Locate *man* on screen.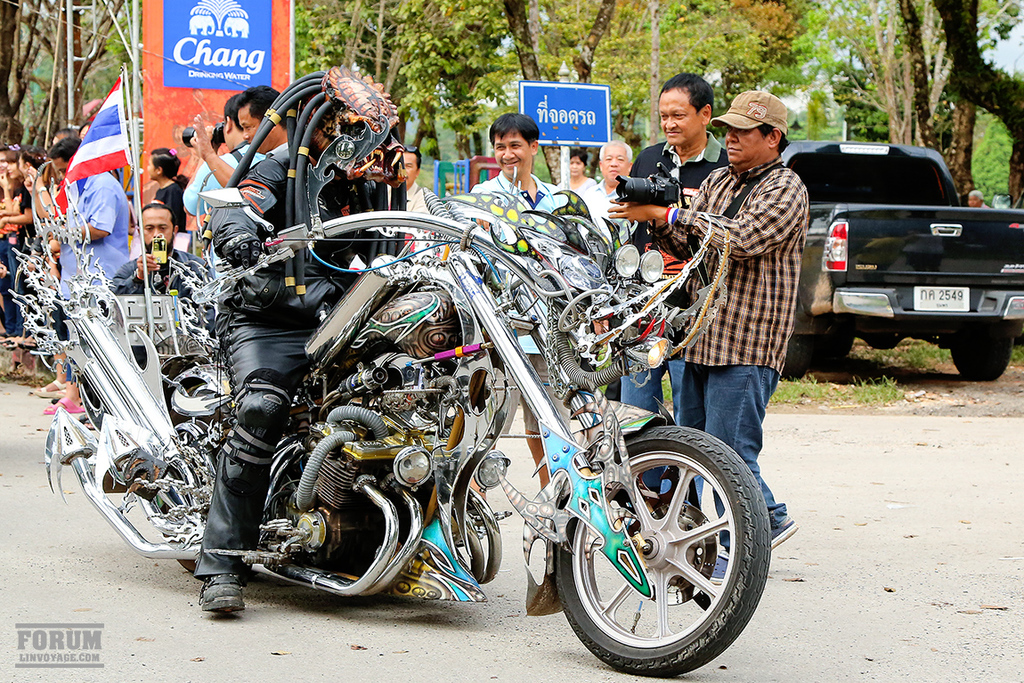
On screen at BBox(184, 96, 265, 215).
